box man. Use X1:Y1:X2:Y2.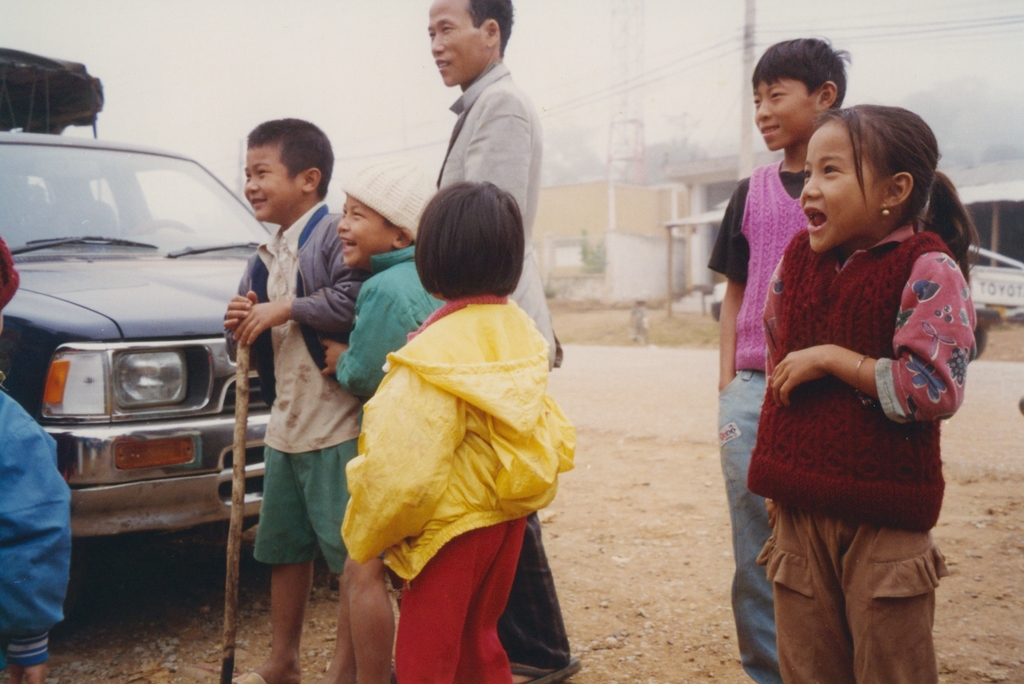
425:0:580:683.
